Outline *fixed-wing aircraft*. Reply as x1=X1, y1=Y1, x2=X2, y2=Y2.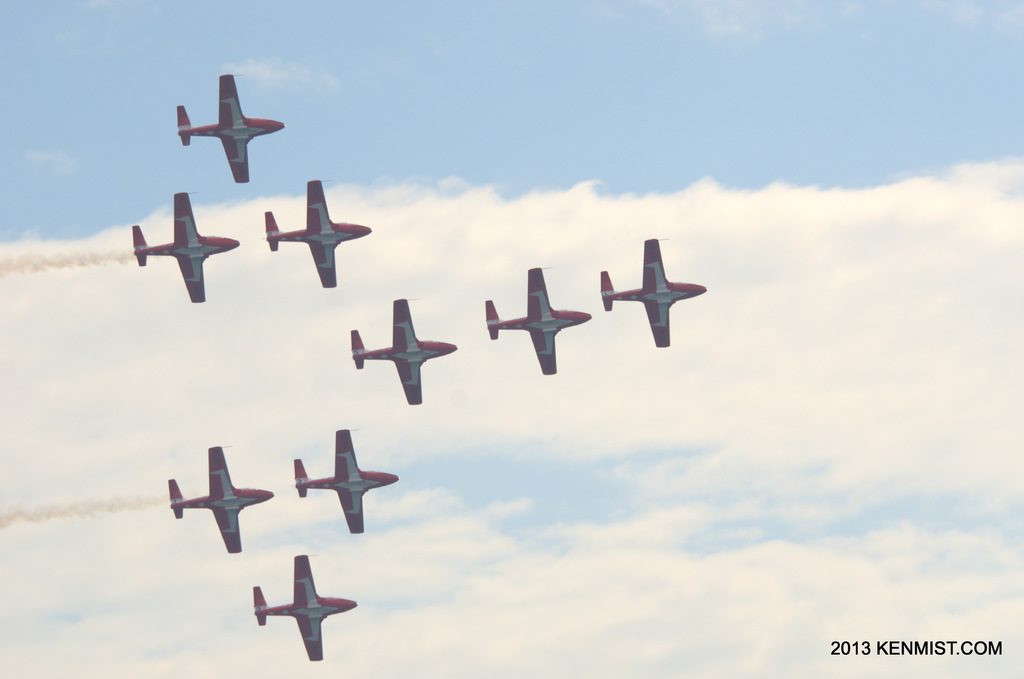
x1=166, y1=444, x2=273, y2=553.
